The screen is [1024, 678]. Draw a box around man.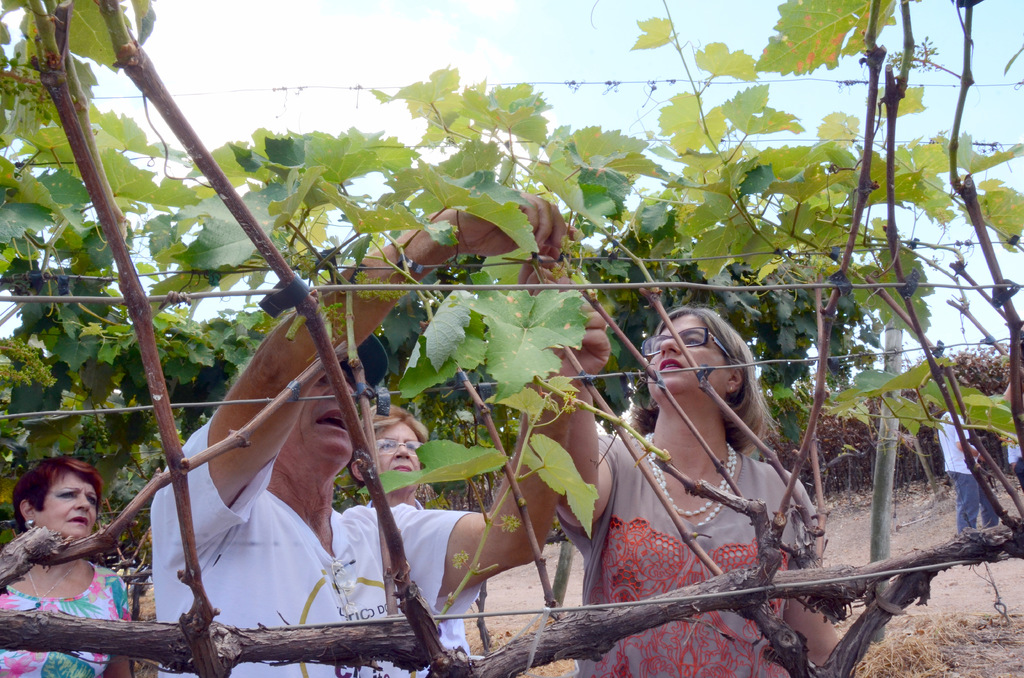
(x1=143, y1=190, x2=616, y2=677).
